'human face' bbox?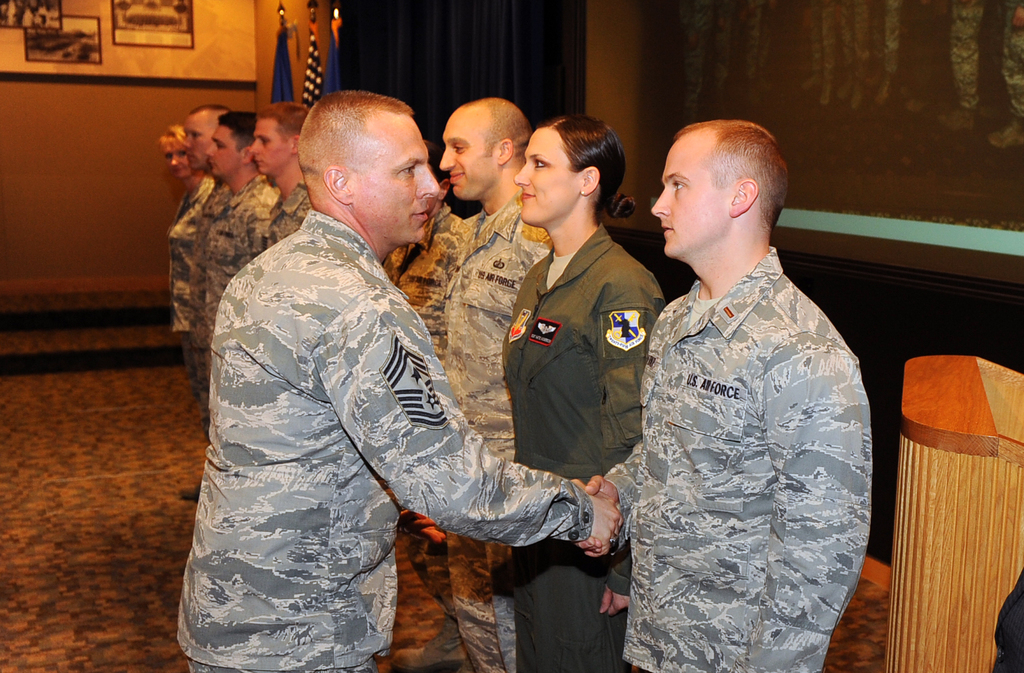
<box>351,107,444,247</box>
